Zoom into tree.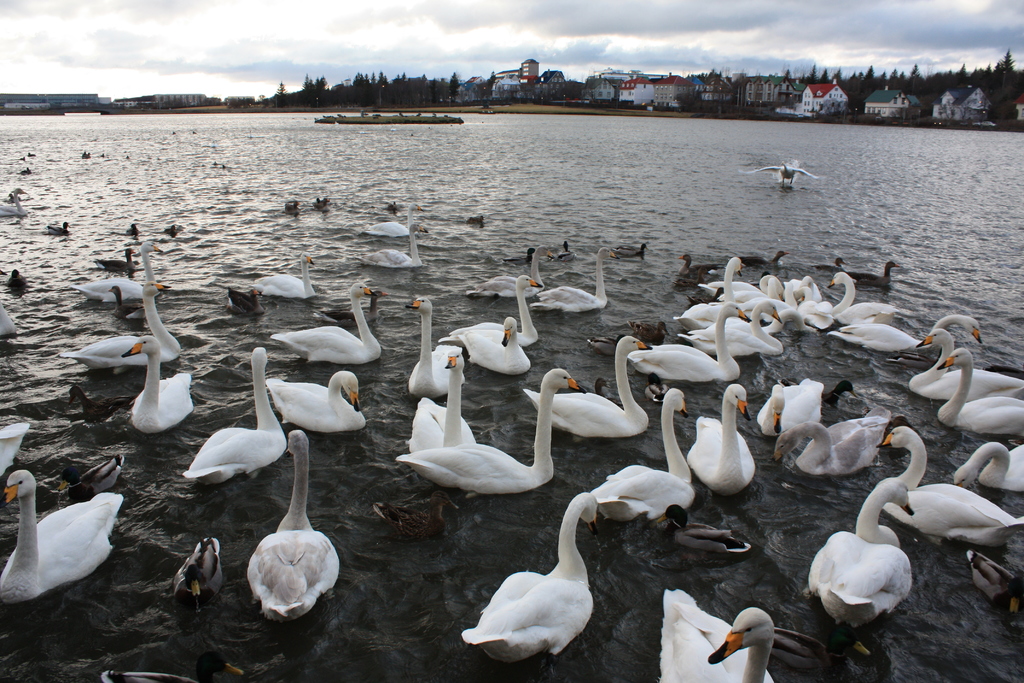
Zoom target: {"x1": 996, "y1": 46, "x2": 1016, "y2": 74}.
